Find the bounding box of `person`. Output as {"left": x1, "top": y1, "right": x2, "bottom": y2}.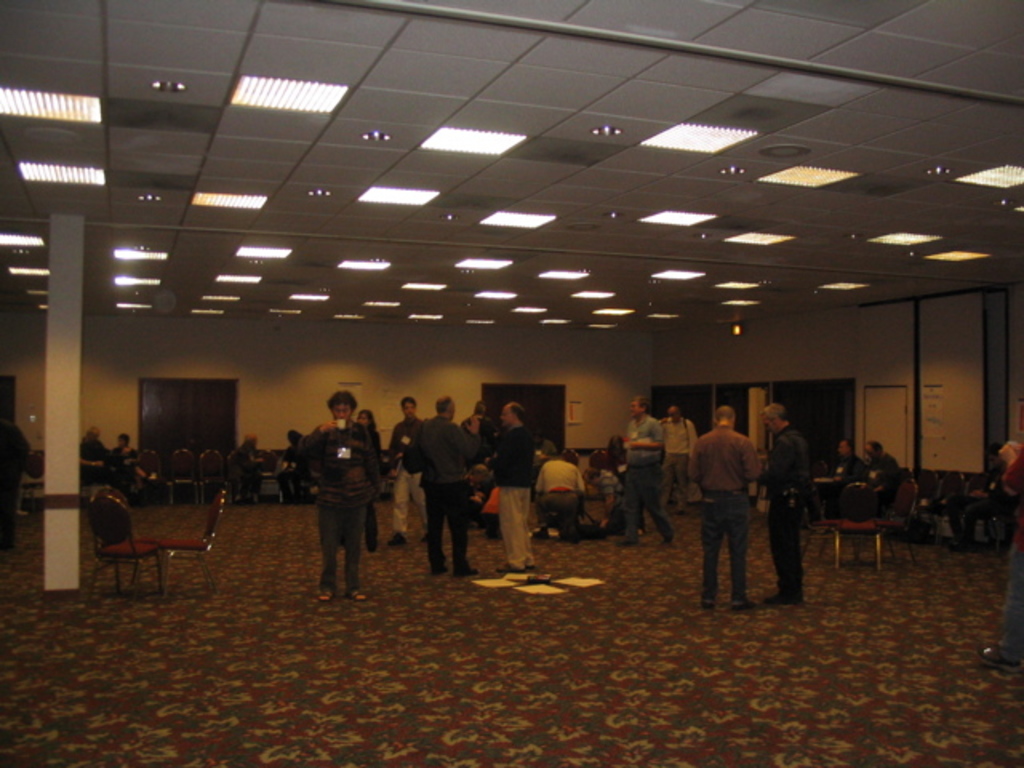
{"left": 758, "top": 400, "right": 811, "bottom": 600}.
